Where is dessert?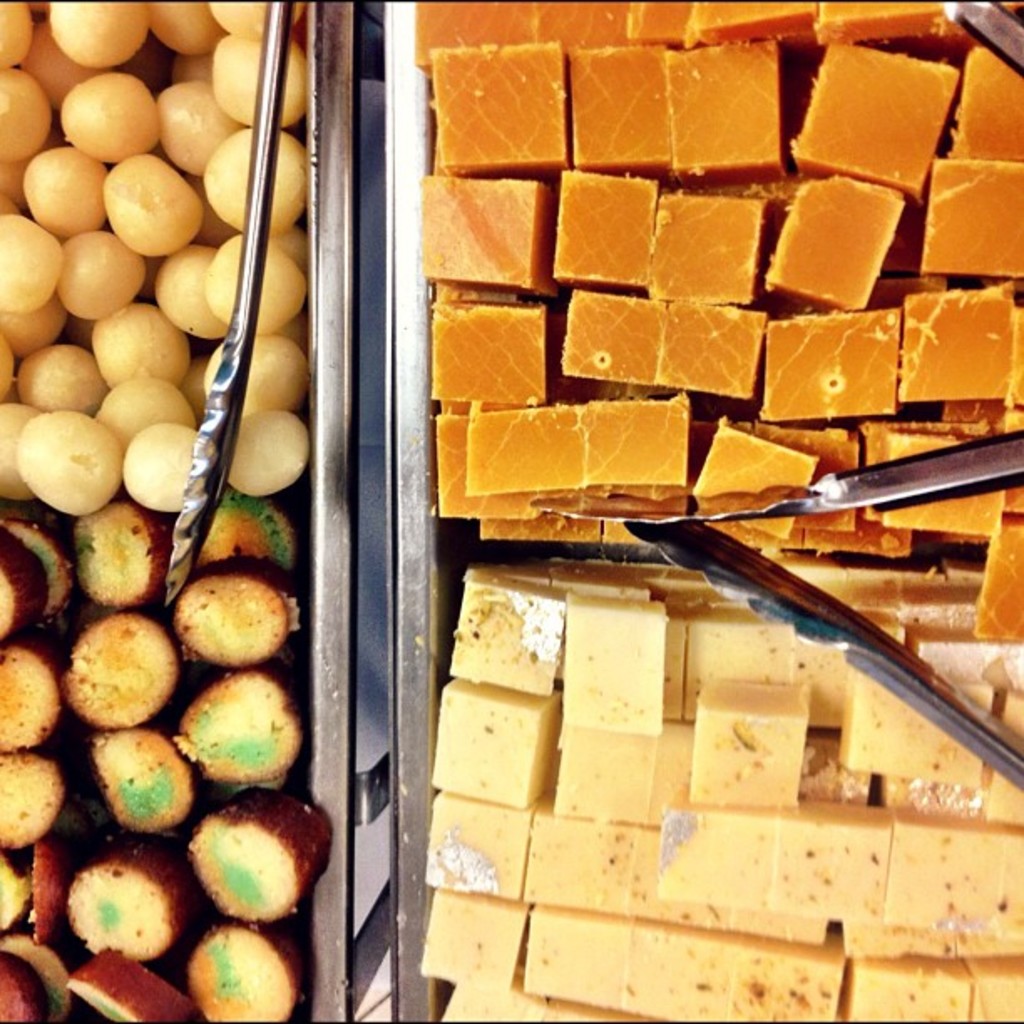
(left=893, top=293, right=1009, bottom=407).
